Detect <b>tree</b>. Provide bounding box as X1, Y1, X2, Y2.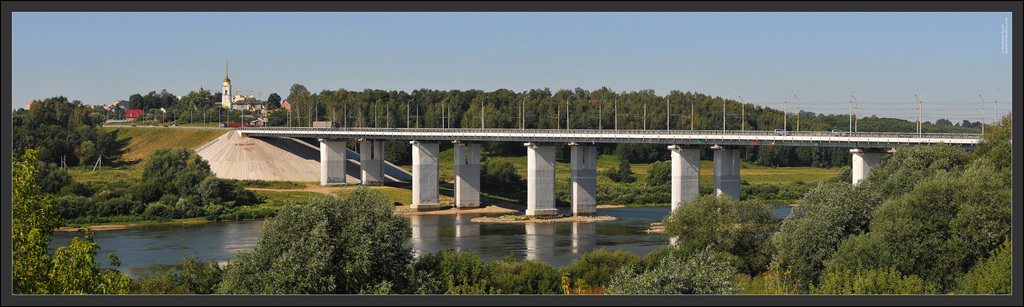
665, 192, 769, 292.
